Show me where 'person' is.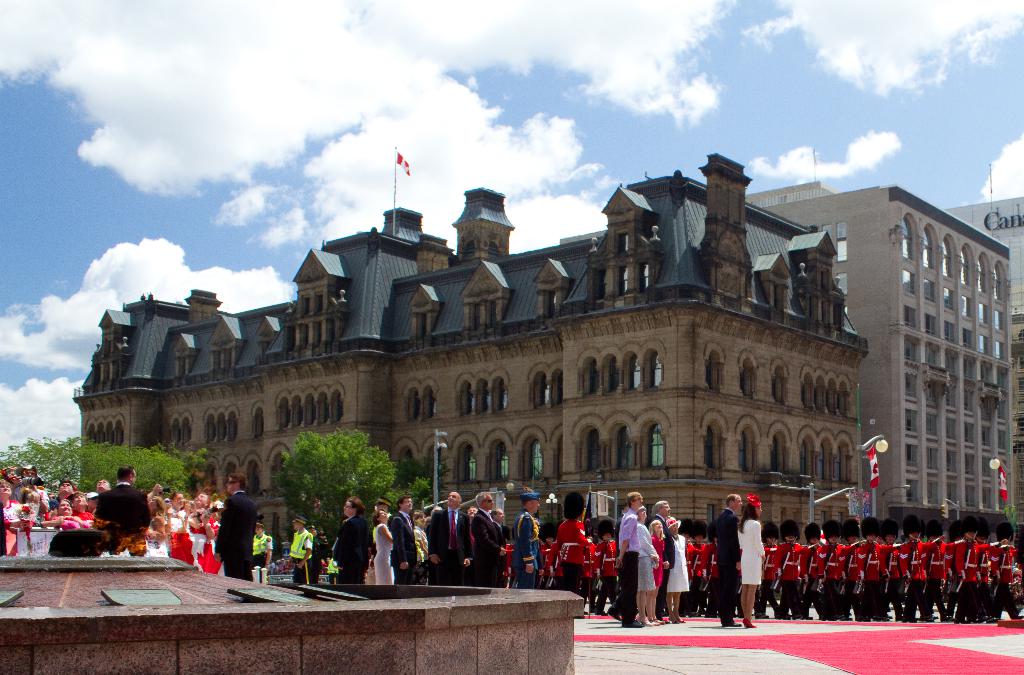
'person' is at l=999, t=520, r=1021, b=610.
